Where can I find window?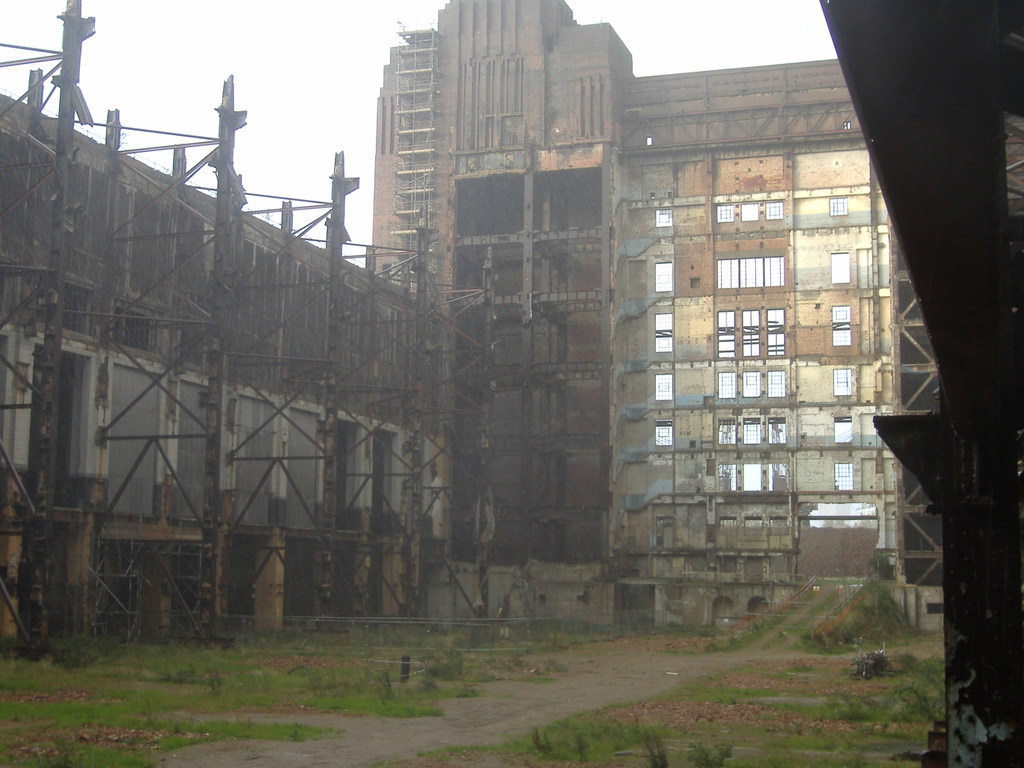
You can find it at [657, 262, 670, 288].
